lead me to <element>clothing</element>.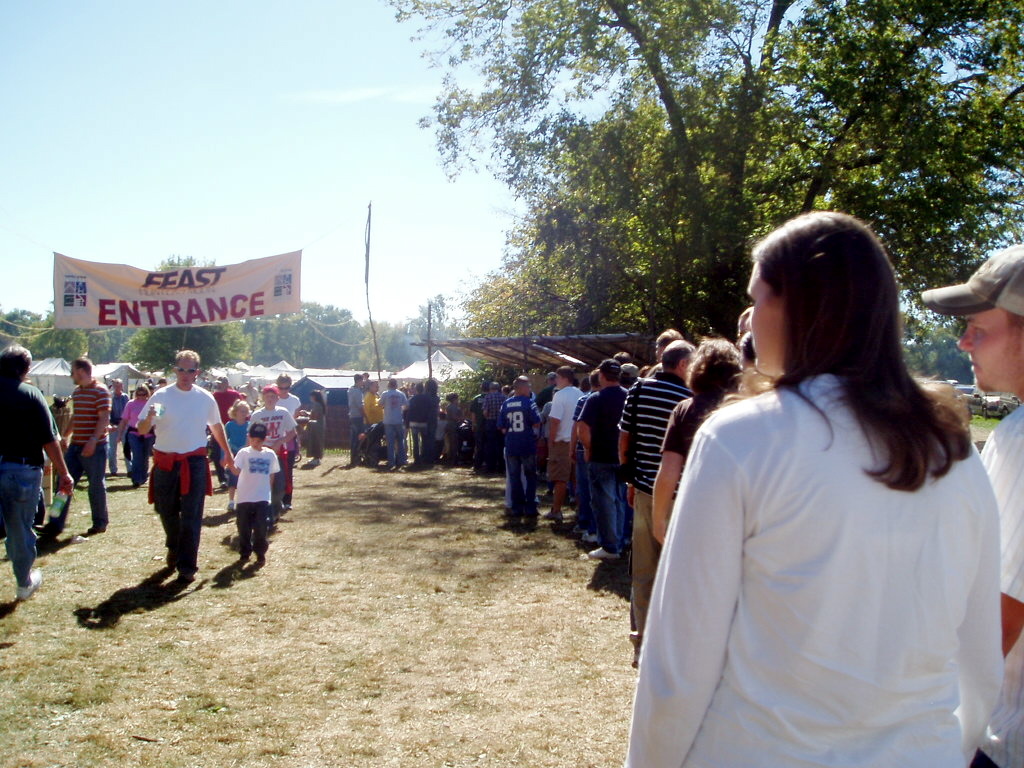
Lead to 276,391,301,504.
